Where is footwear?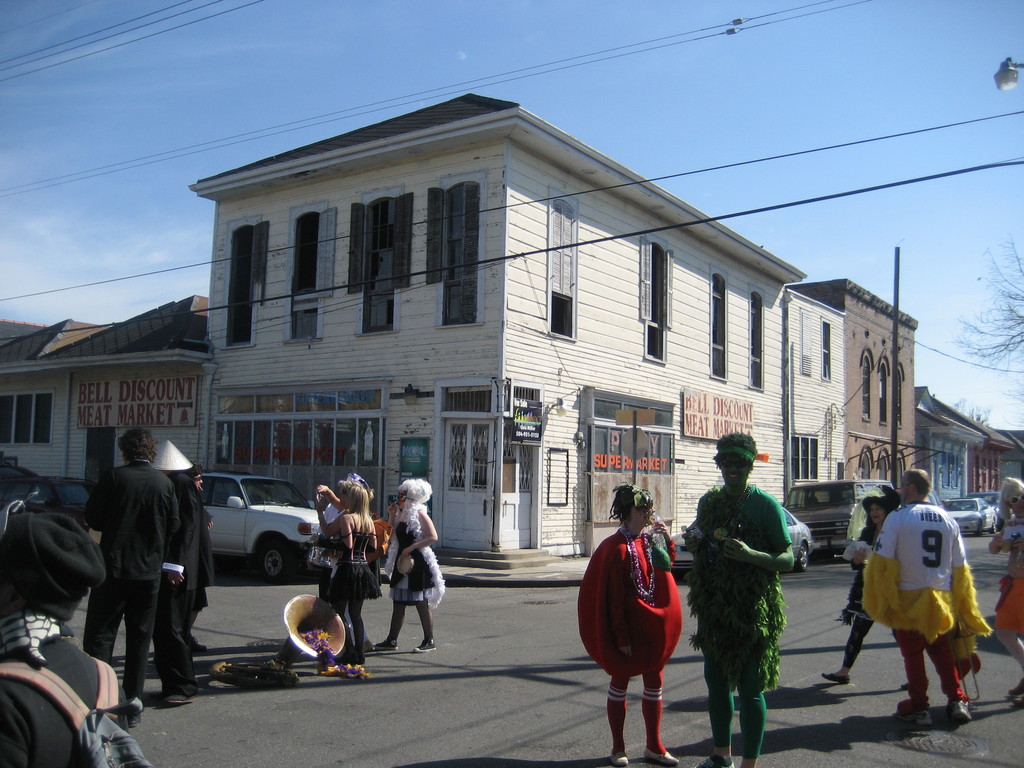
l=820, t=670, r=852, b=682.
